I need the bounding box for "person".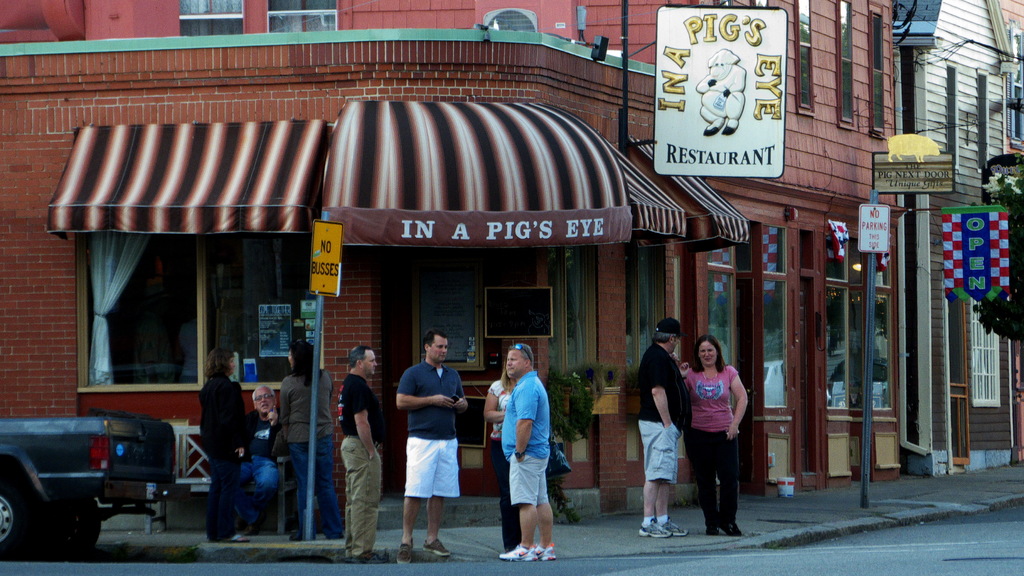
Here it is: bbox=(499, 343, 556, 563).
